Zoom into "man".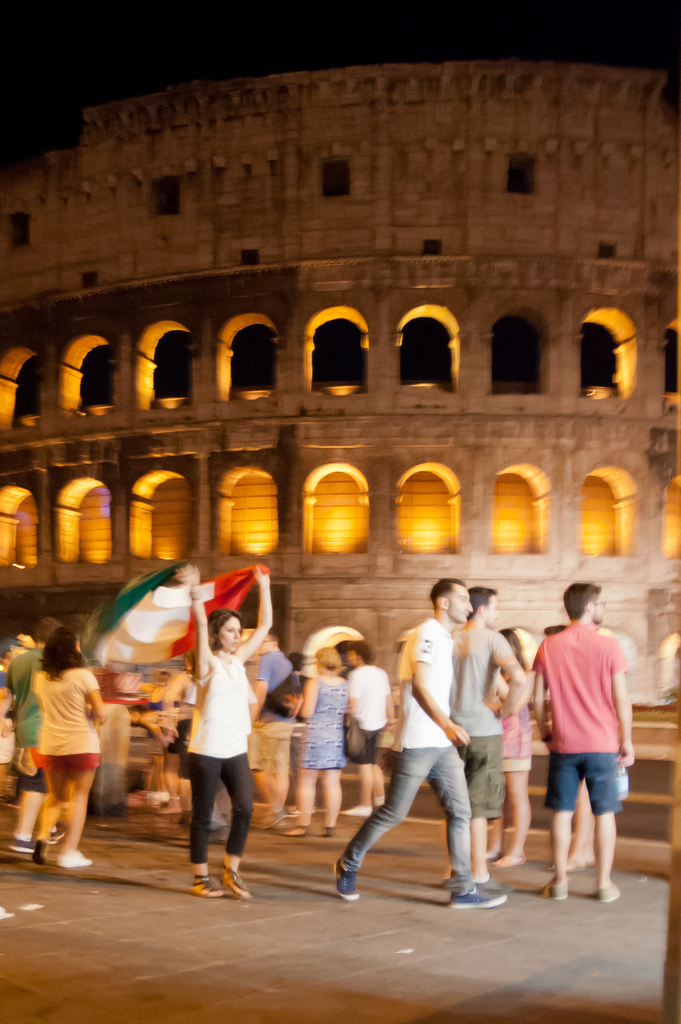
Zoom target: 328:641:398:813.
